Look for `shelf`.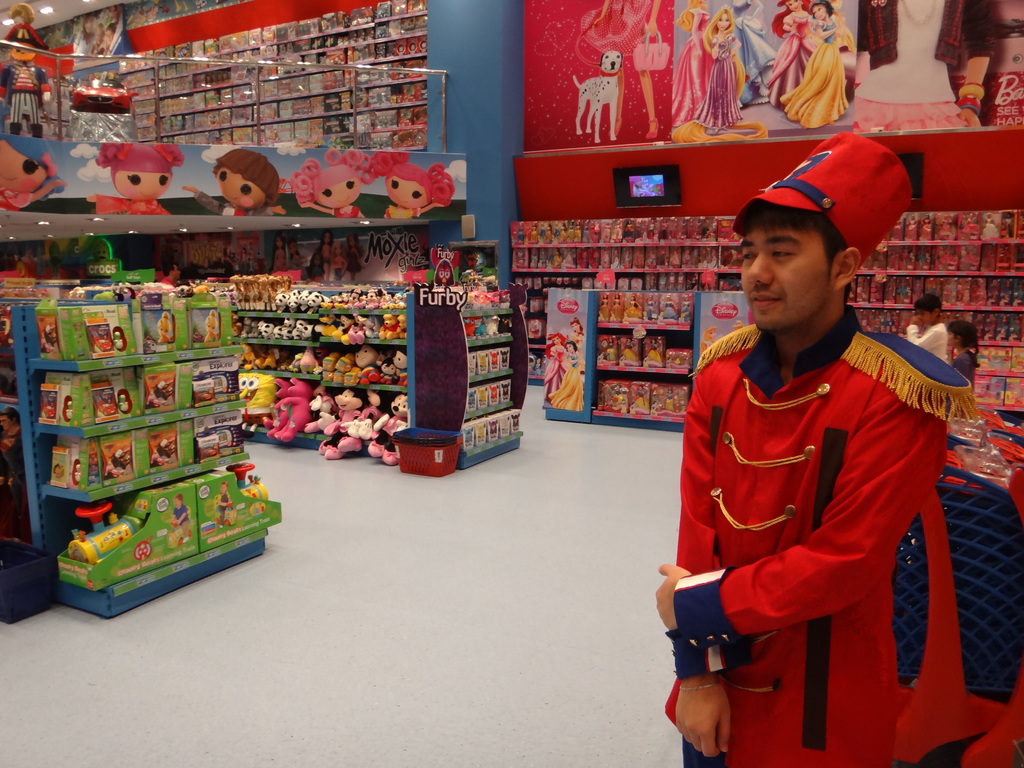
Found: (left=156, top=35, right=428, bottom=98).
